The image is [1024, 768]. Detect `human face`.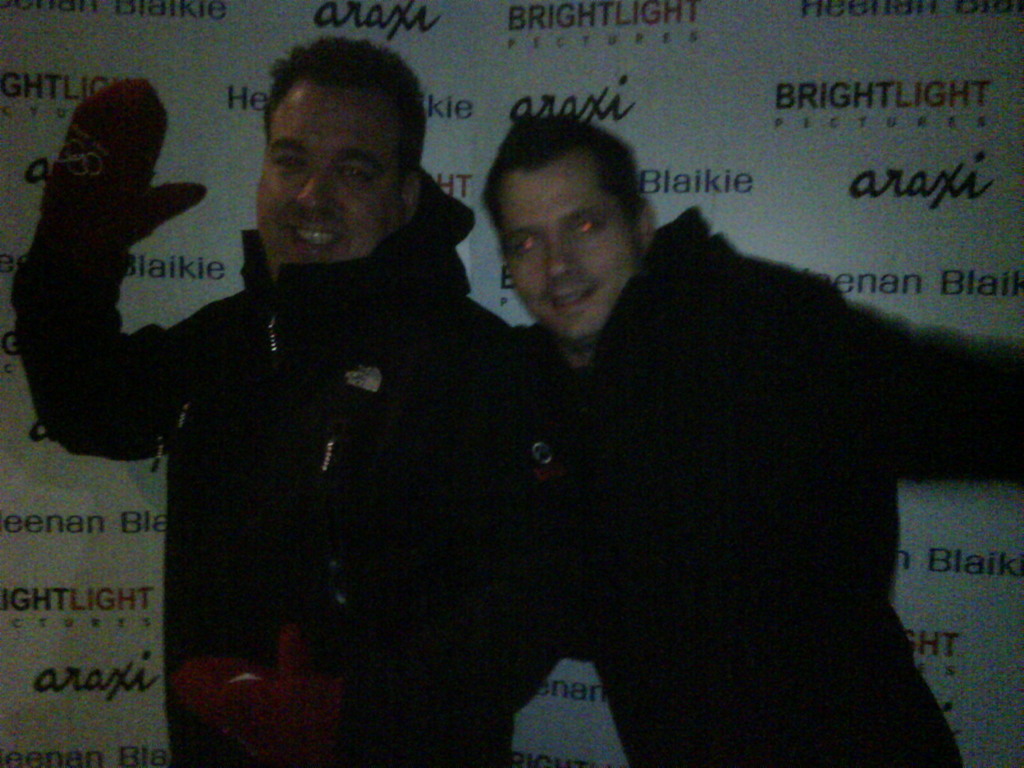
Detection: <bbox>493, 156, 630, 339</bbox>.
